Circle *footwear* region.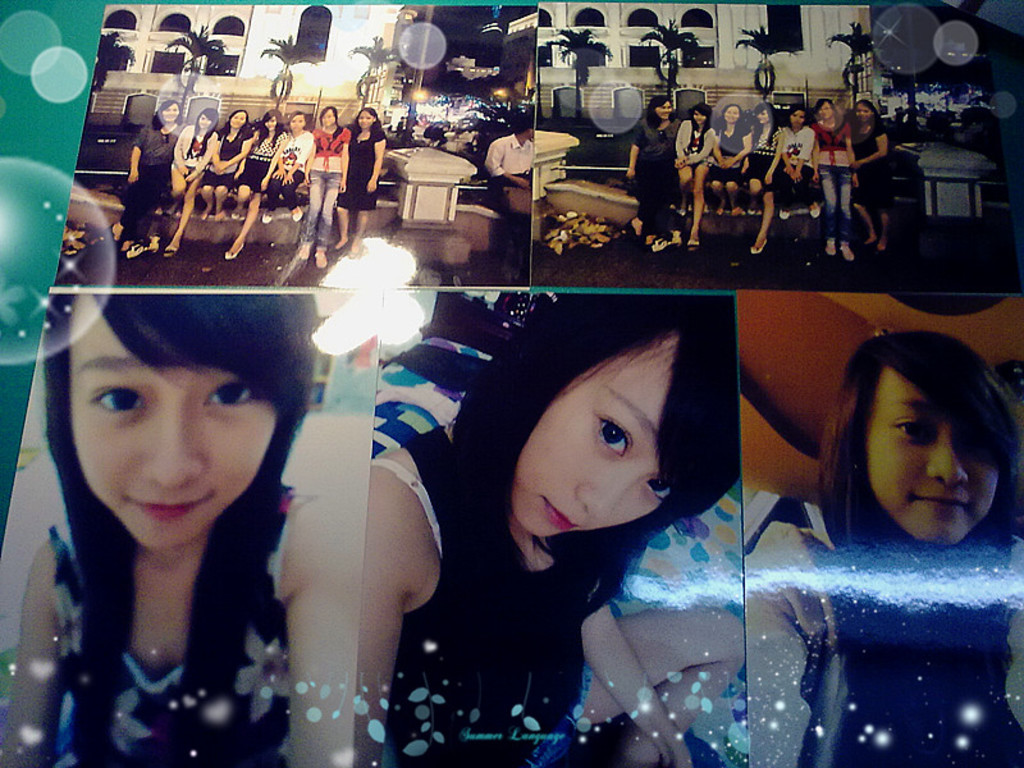
Region: locate(160, 244, 173, 256).
